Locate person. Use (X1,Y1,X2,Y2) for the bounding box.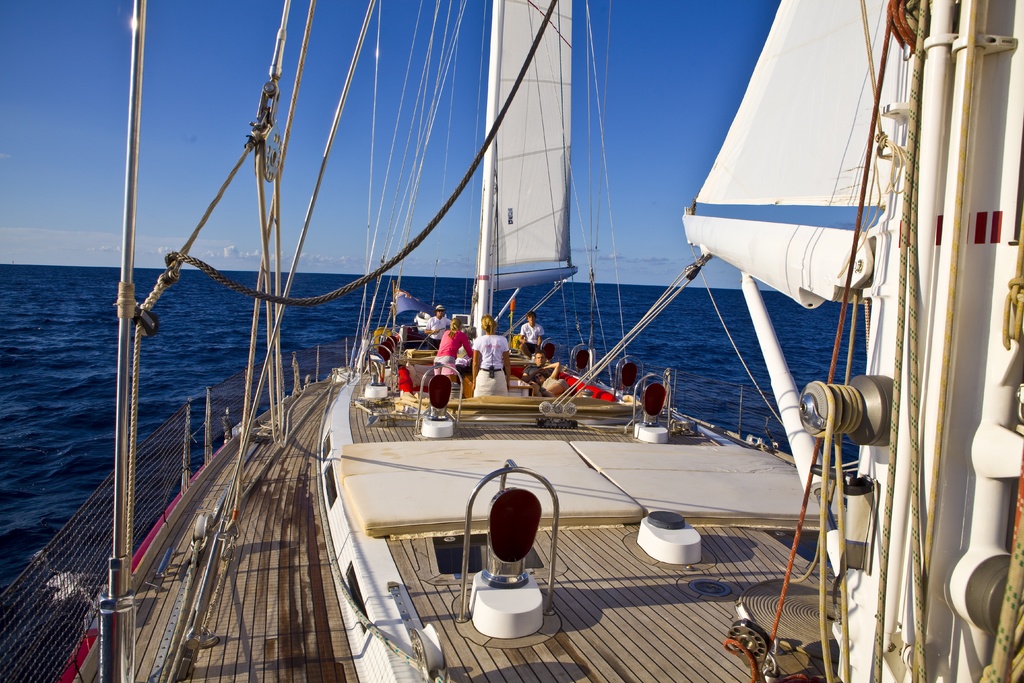
(435,314,476,386).
